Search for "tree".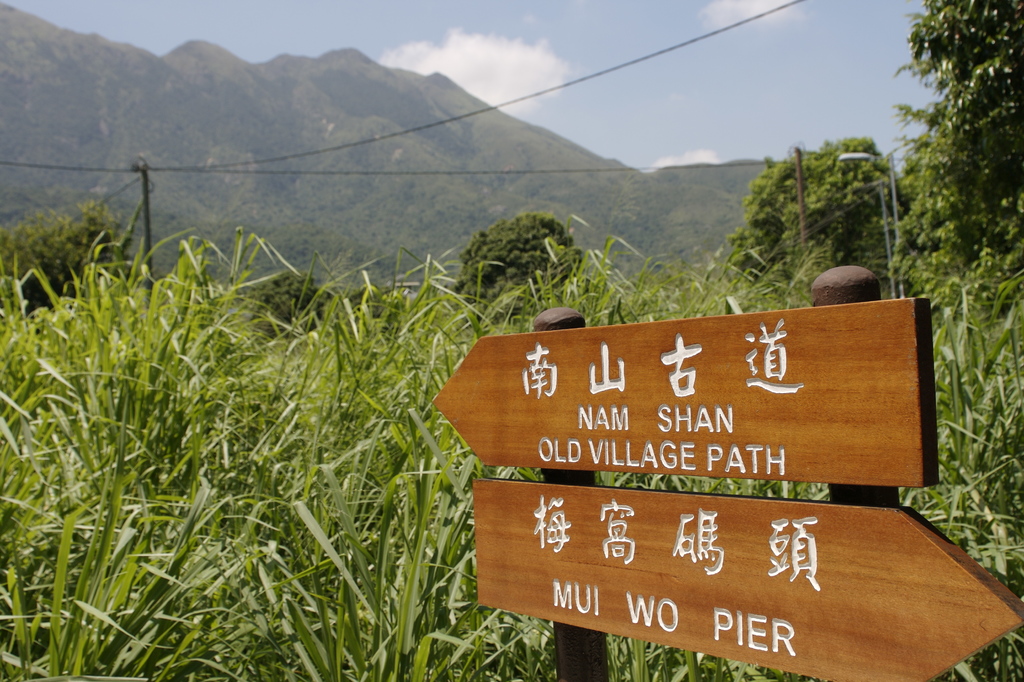
Found at left=0, top=193, right=131, bottom=317.
